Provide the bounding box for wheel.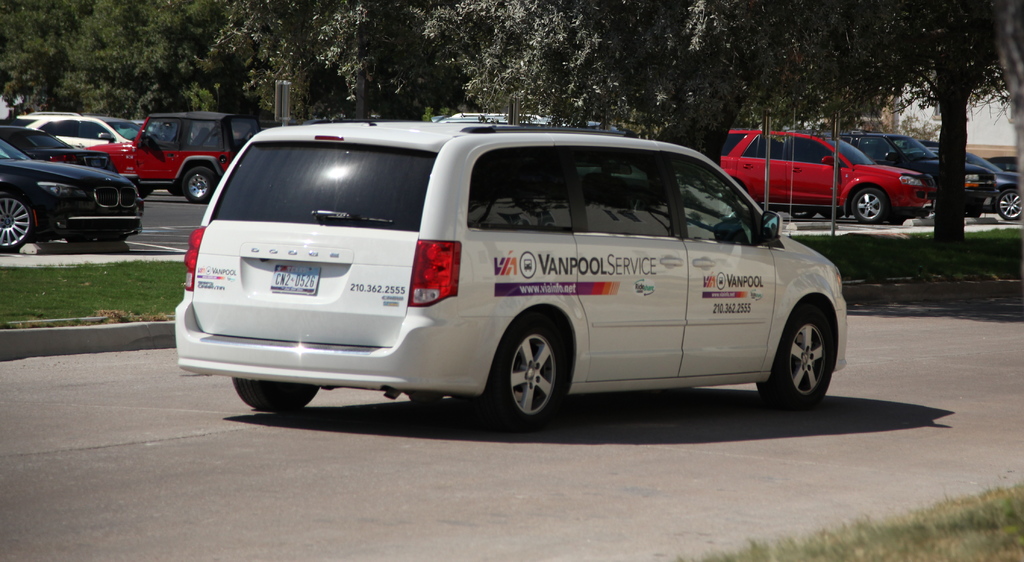
[996, 191, 1021, 221].
